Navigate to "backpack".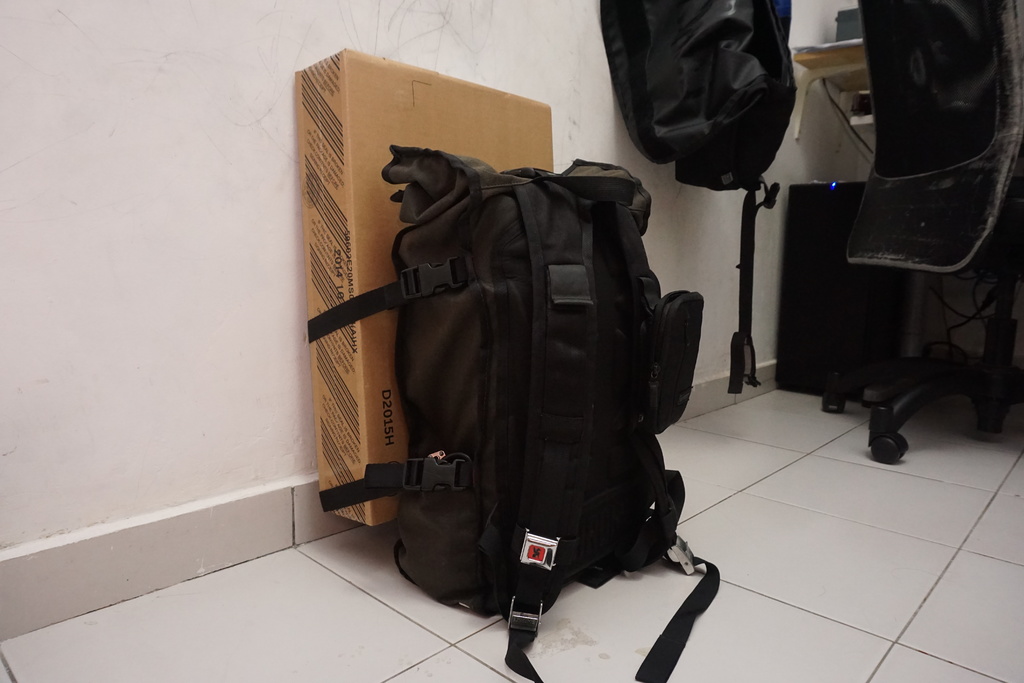
Navigation target: [596, 0, 806, 188].
